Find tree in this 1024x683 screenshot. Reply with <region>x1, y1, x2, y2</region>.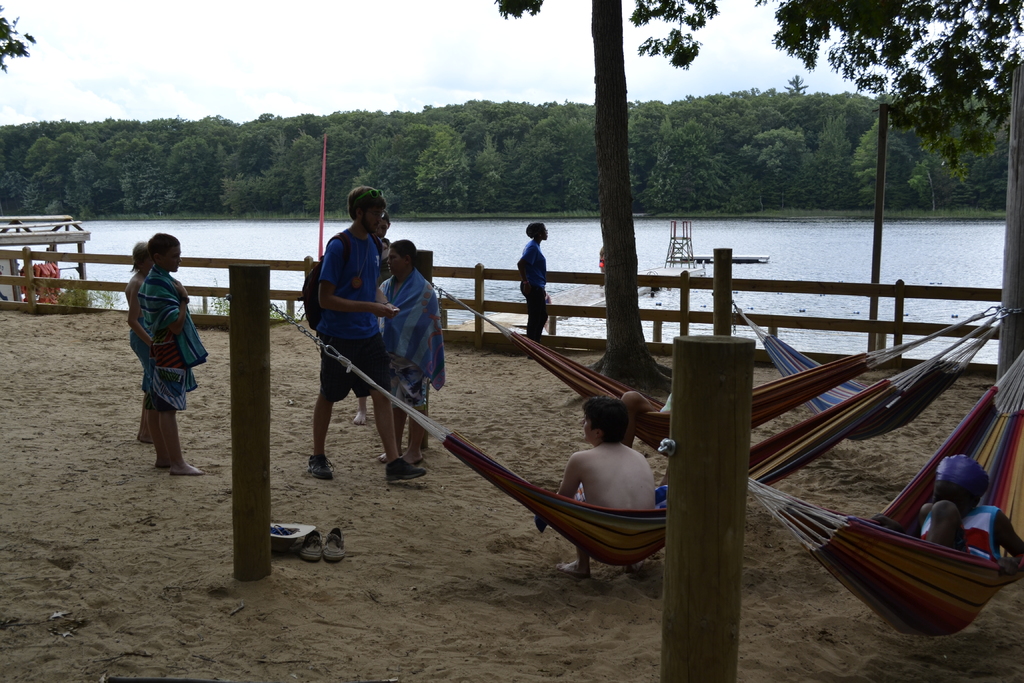
<region>76, 117, 108, 225</region>.
